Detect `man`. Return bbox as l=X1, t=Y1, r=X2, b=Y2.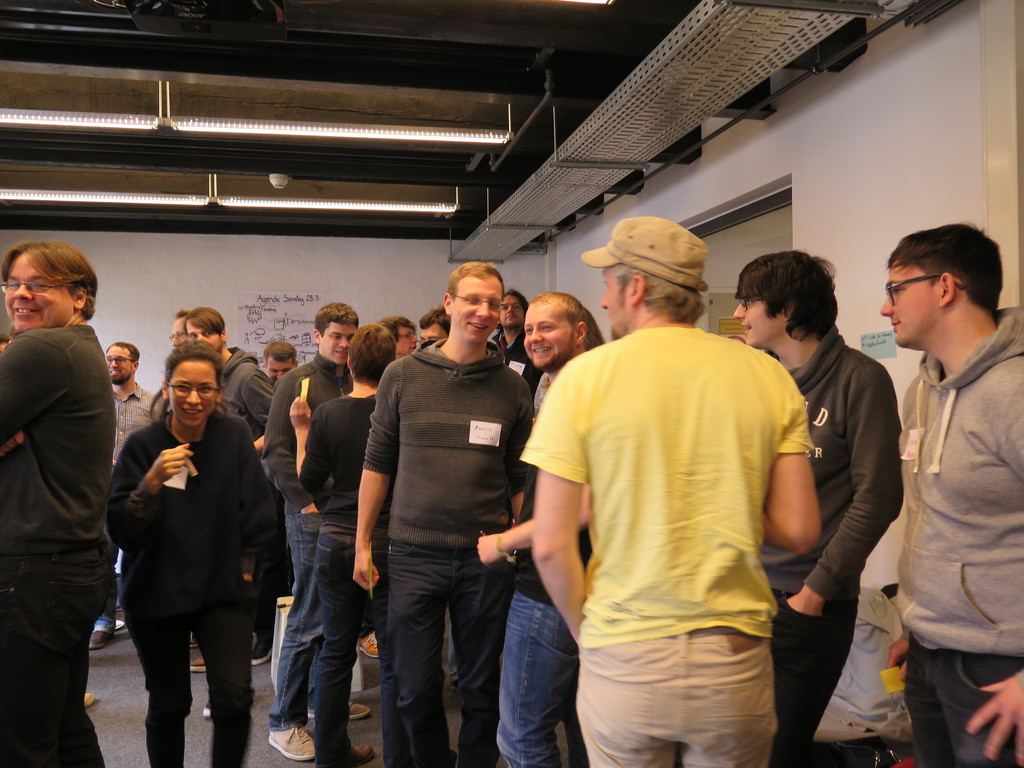
l=417, t=306, r=452, b=347.
